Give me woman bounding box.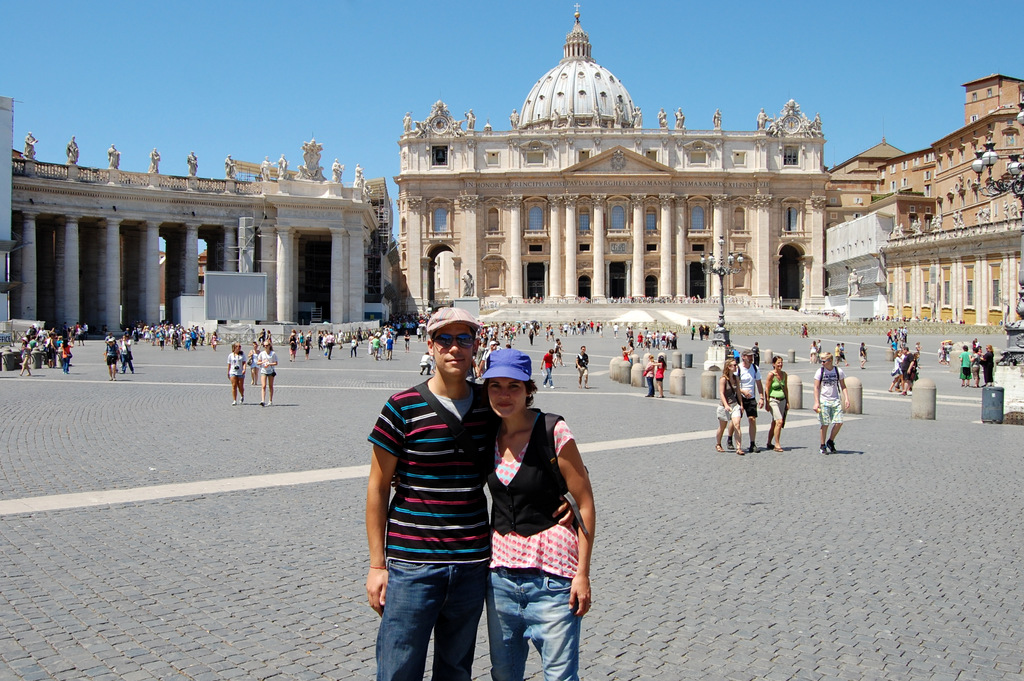
bbox=(967, 346, 982, 386).
